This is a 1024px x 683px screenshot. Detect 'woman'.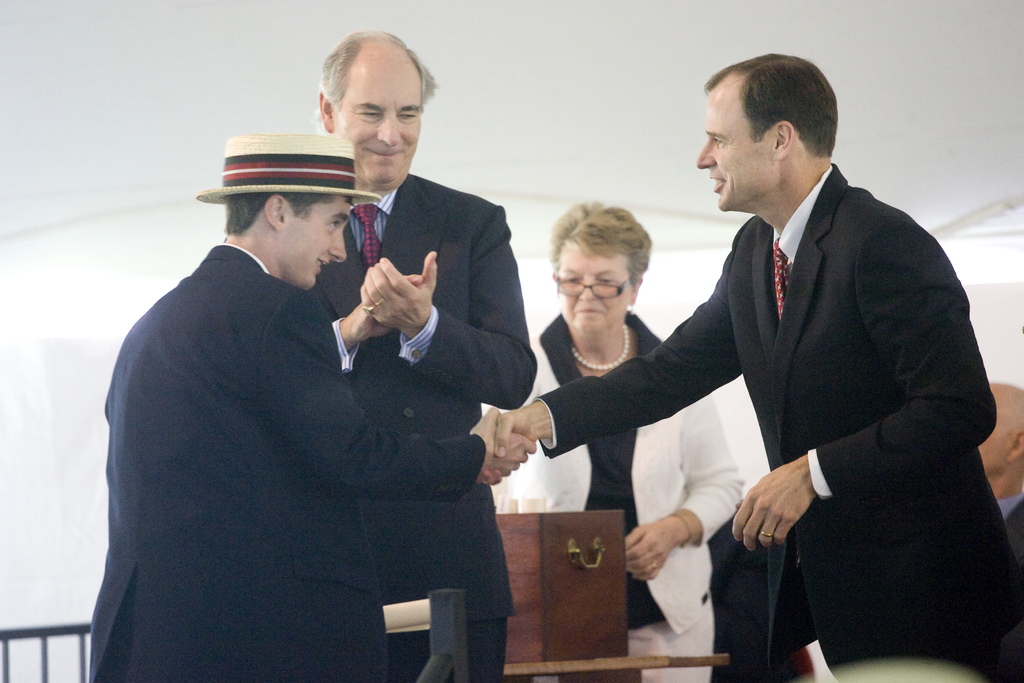
left=503, top=197, right=742, bottom=682.
